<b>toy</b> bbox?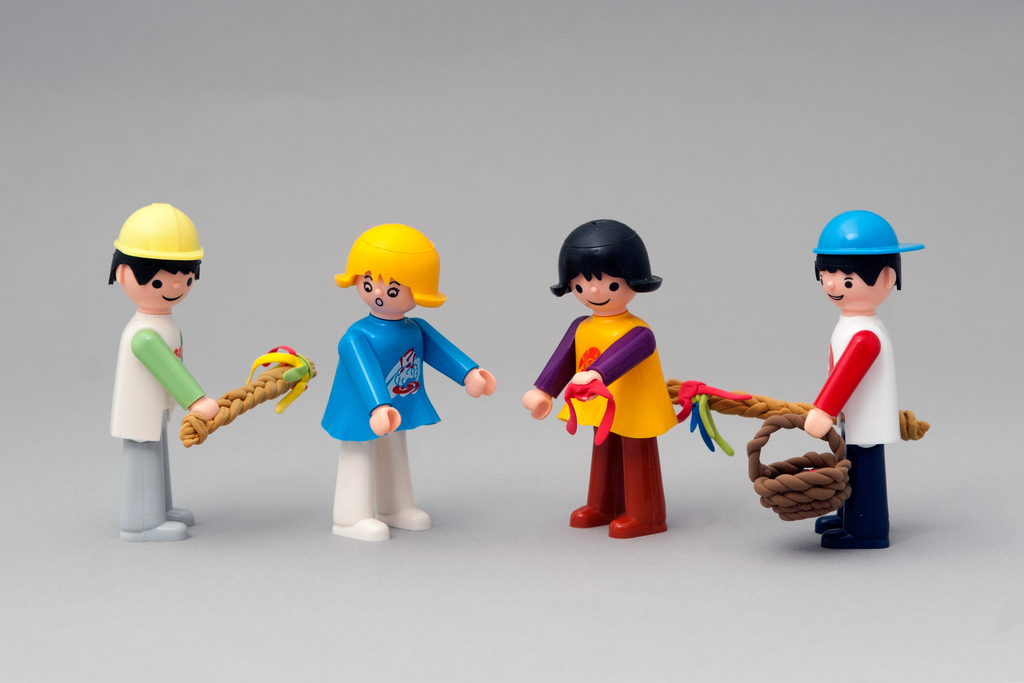
[x1=521, y1=220, x2=667, y2=539]
